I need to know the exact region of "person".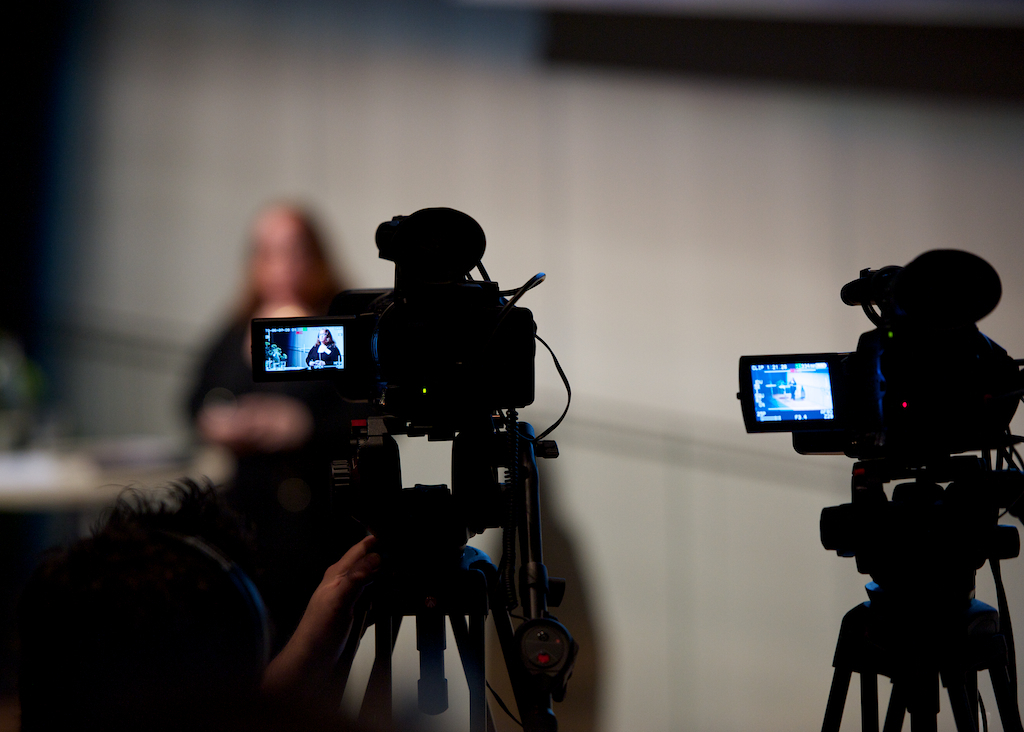
Region: {"x1": 13, "y1": 464, "x2": 376, "y2": 731}.
